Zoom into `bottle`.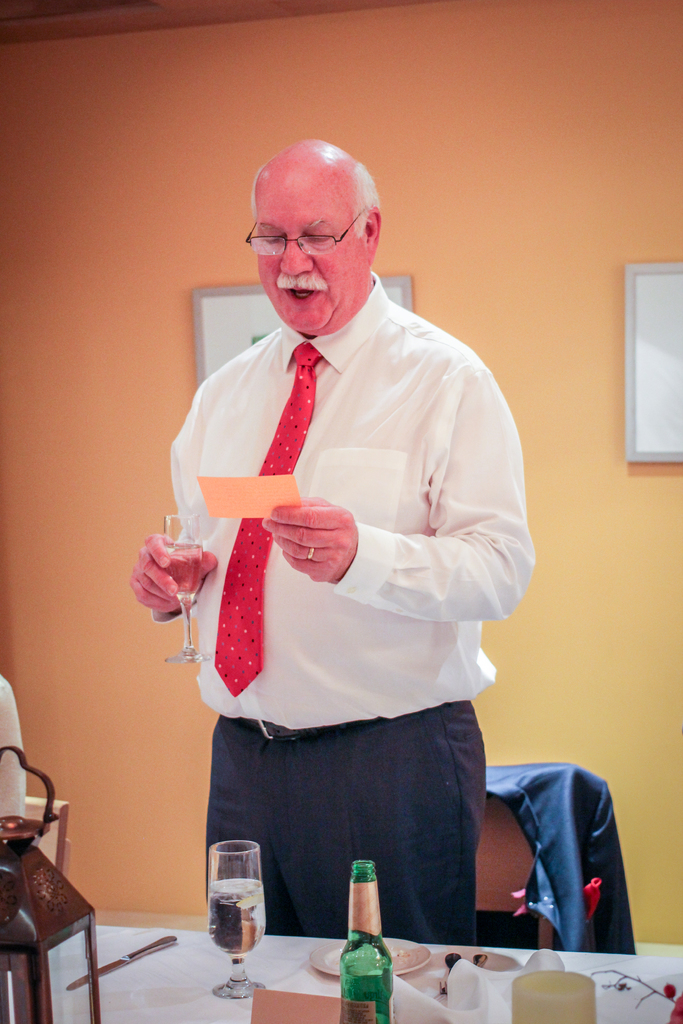
Zoom target: l=338, t=868, r=399, b=1000.
